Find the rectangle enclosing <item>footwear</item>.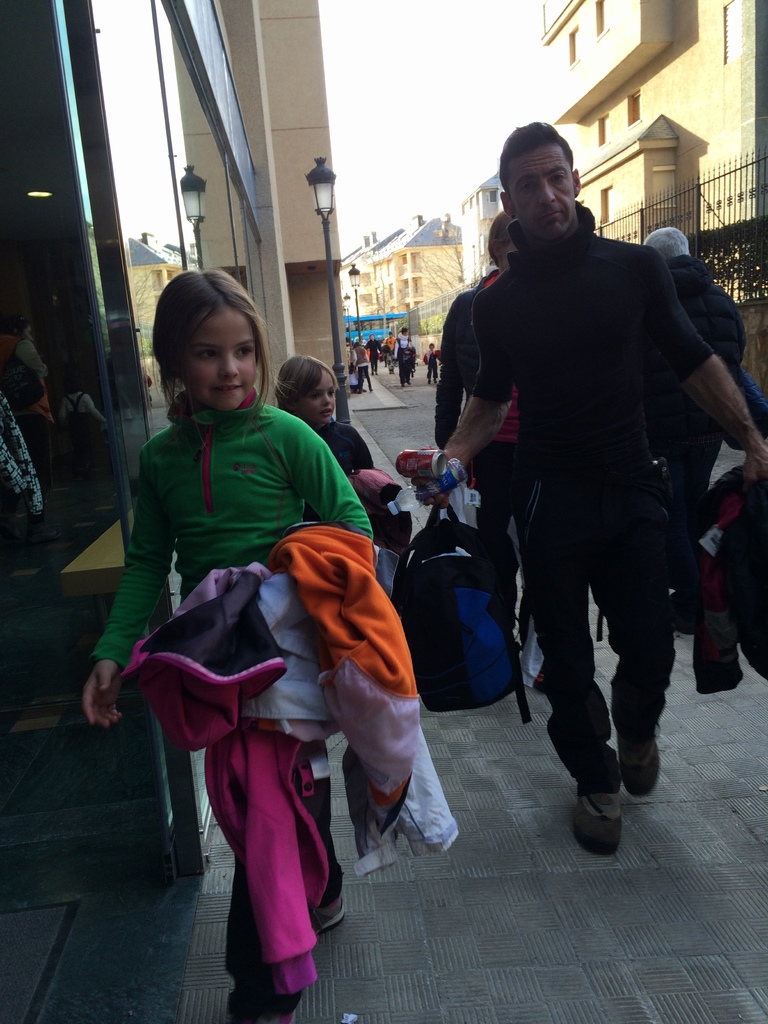
bbox(618, 729, 659, 801).
